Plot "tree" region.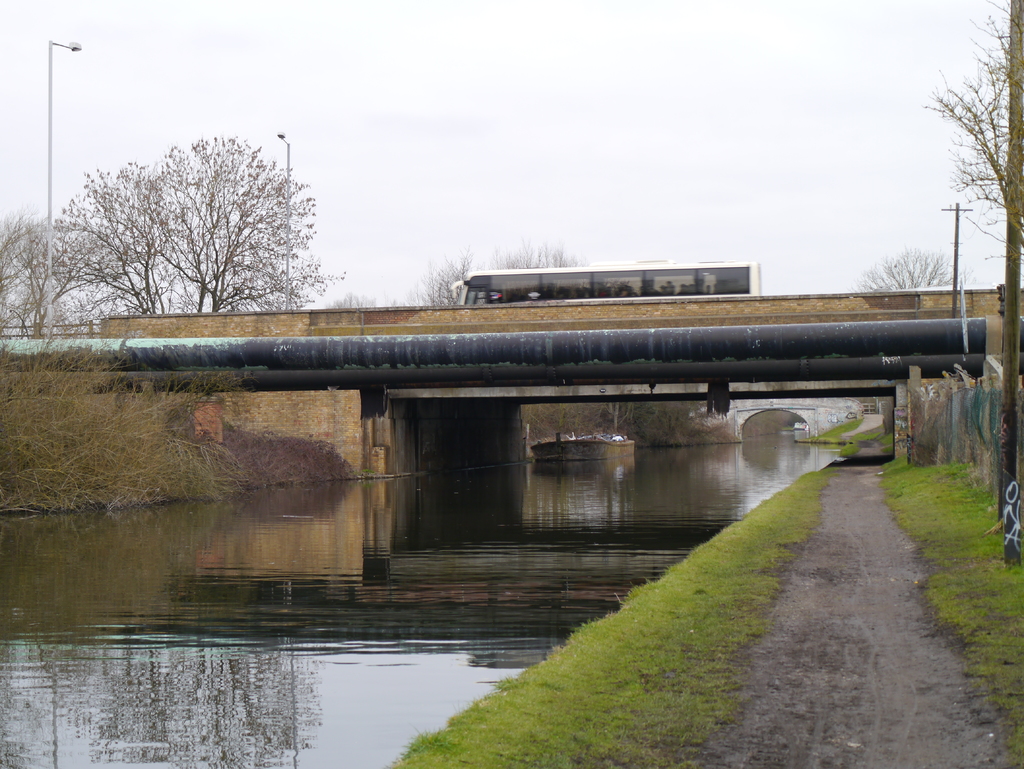
Plotted at <region>0, 200, 137, 336</region>.
